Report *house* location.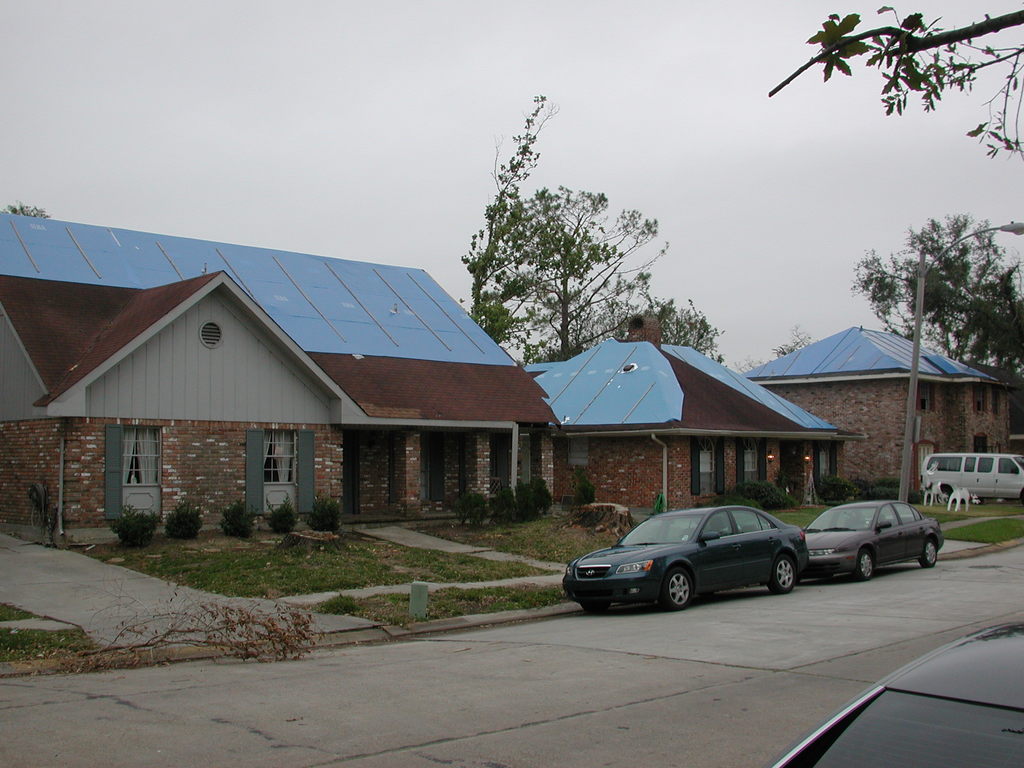
Report: [519, 296, 864, 516].
